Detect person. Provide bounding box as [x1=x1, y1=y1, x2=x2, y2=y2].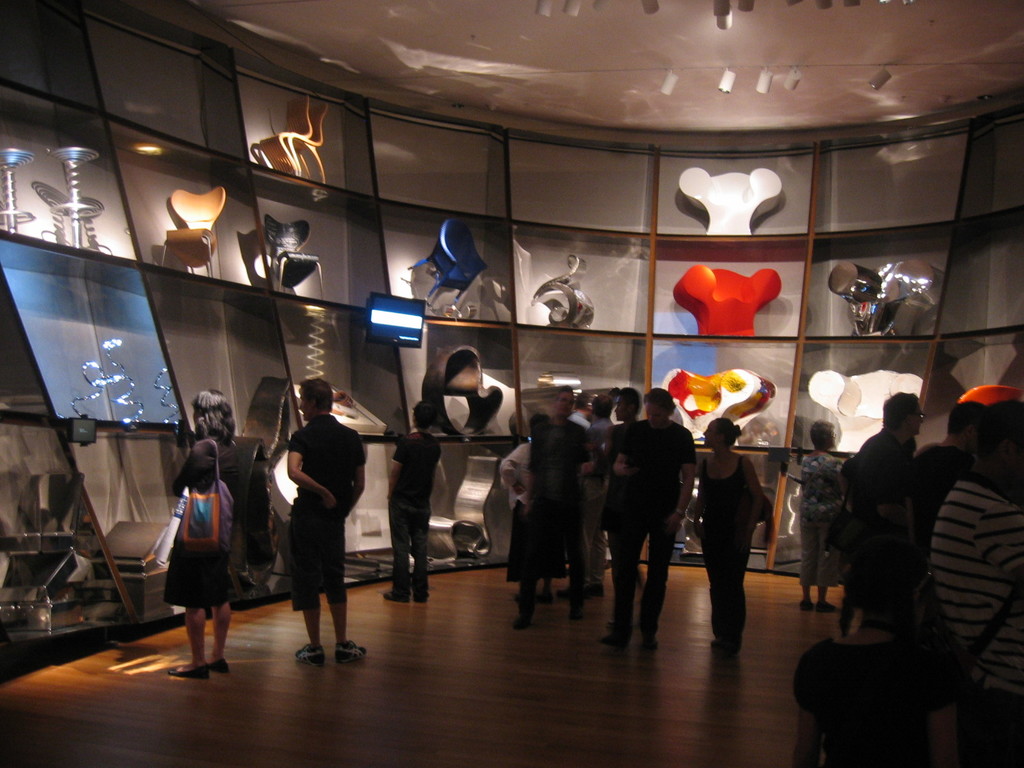
[x1=512, y1=382, x2=593, y2=625].
